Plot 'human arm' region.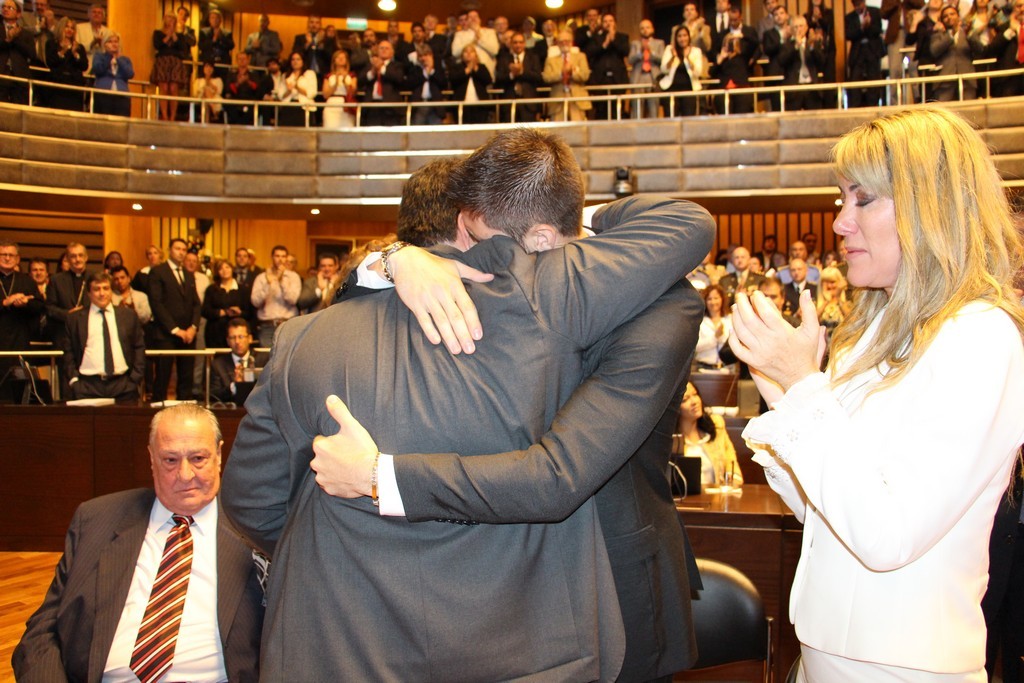
Plotted at select_region(568, 41, 590, 85).
